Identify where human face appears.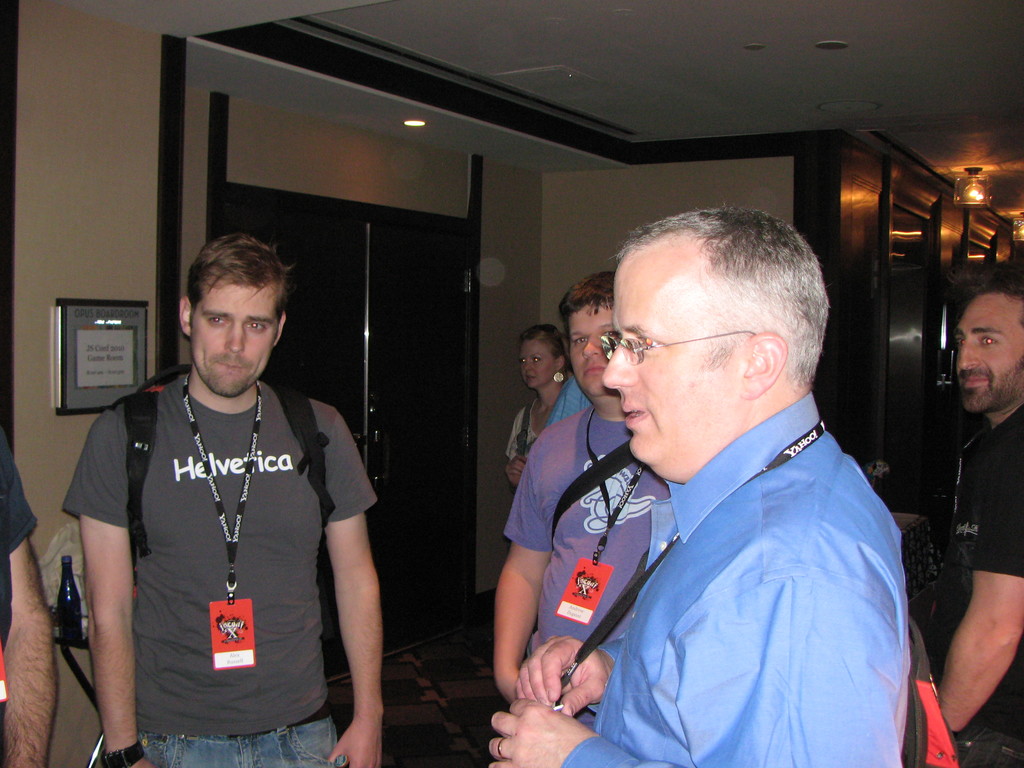
Appears at (189, 285, 273, 395).
